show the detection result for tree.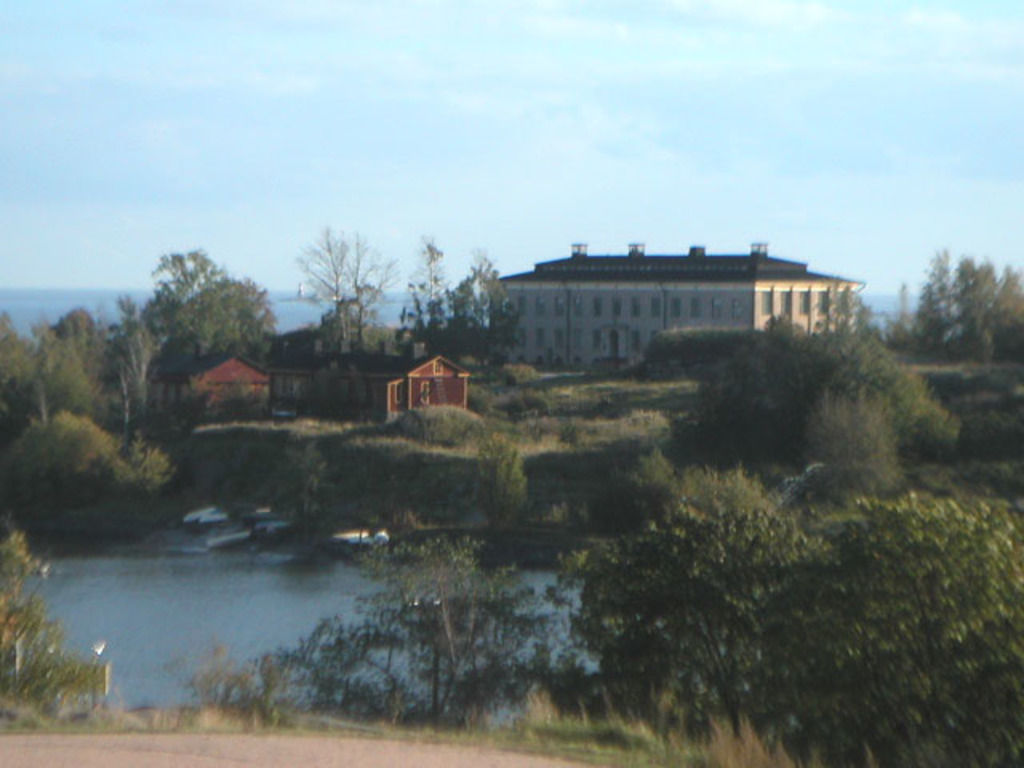
bbox=(2, 531, 109, 728).
